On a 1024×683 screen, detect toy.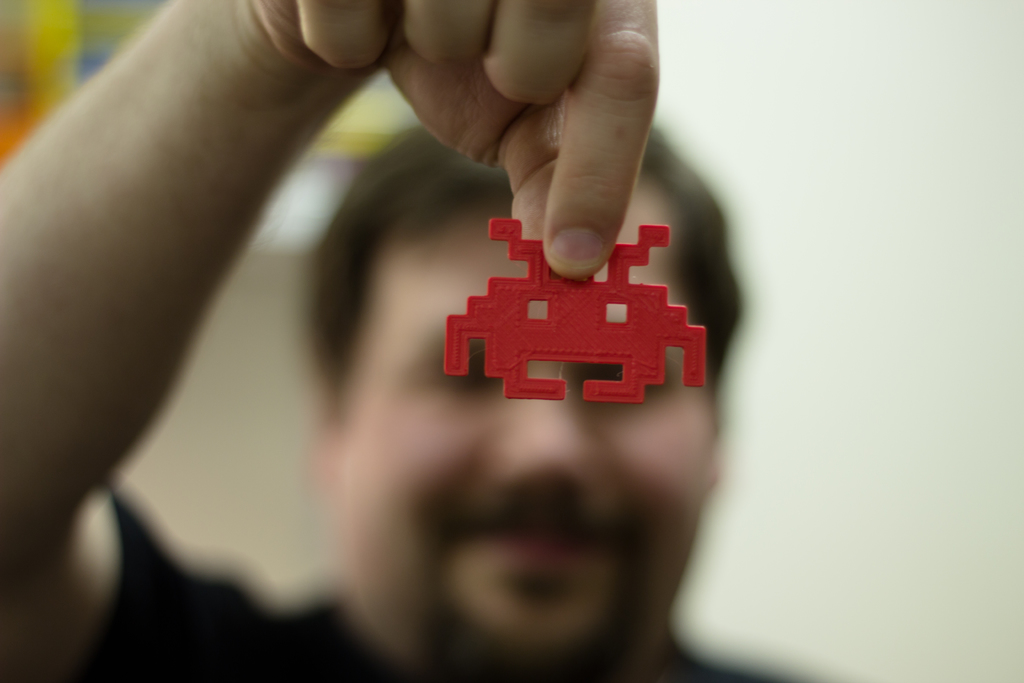
x1=440 y1=218 x2=703 y2=406.
